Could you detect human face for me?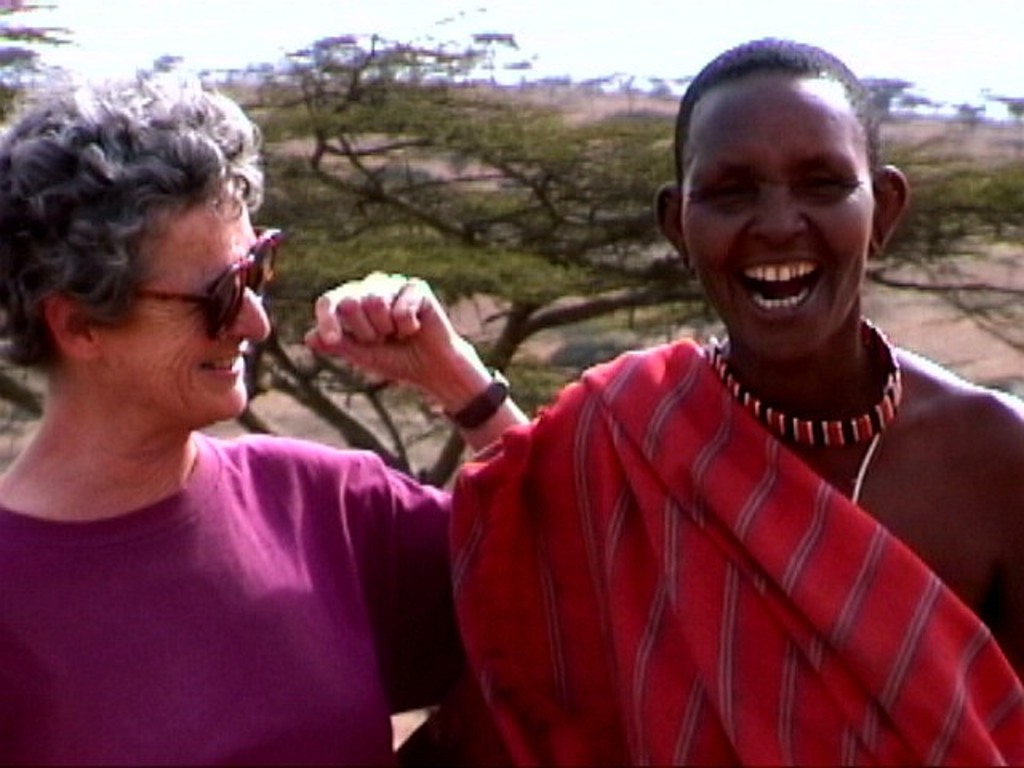
Detection result: pyautogui.locateOnScreen(678, 74, 872, 365).
